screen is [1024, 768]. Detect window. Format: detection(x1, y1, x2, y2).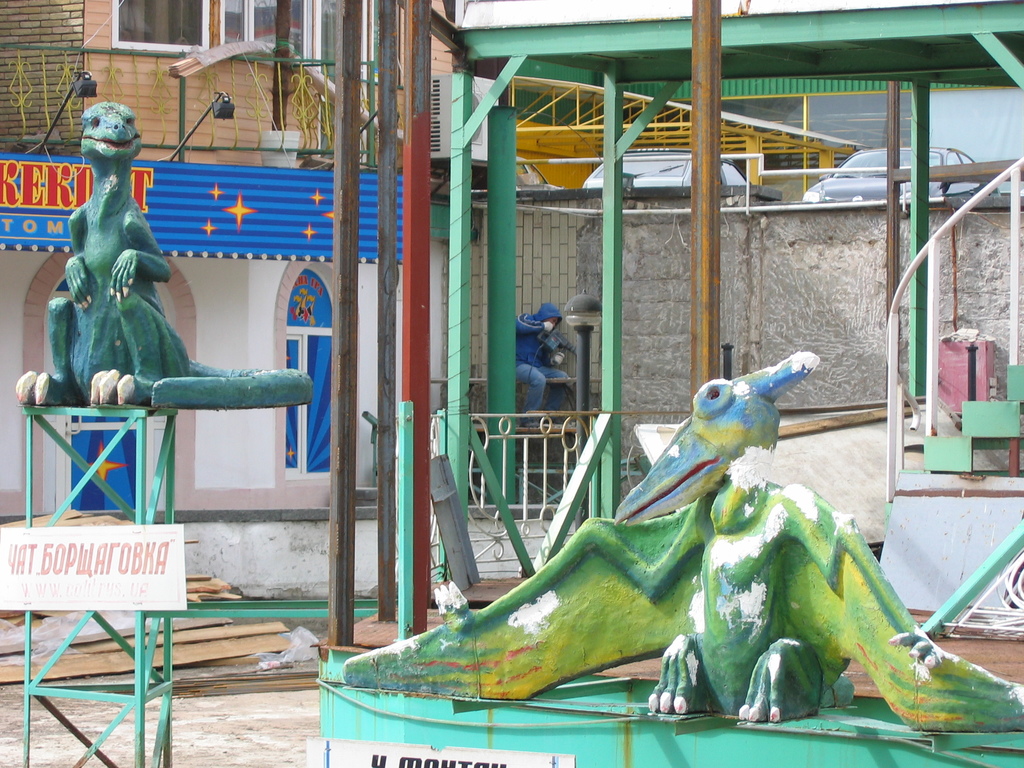
detection(20, 249, 200, 491).
